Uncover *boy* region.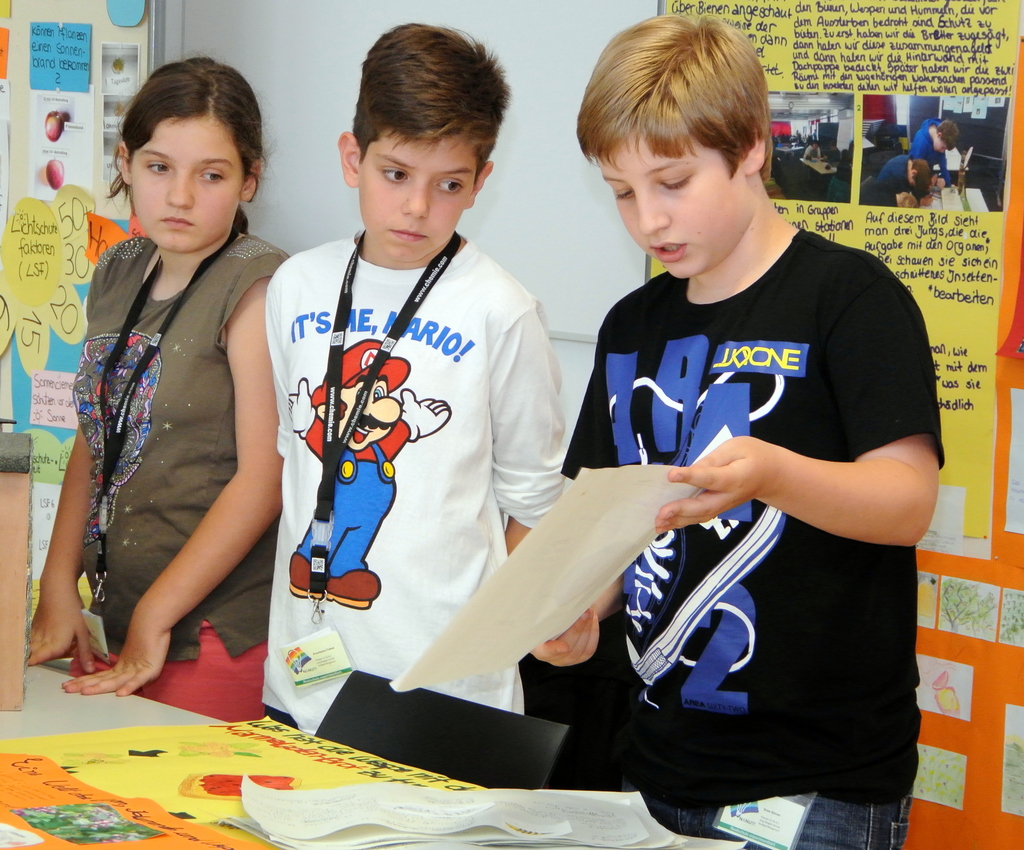
Uncovered: x1=529, y1=12, x2=943, y2=849.
